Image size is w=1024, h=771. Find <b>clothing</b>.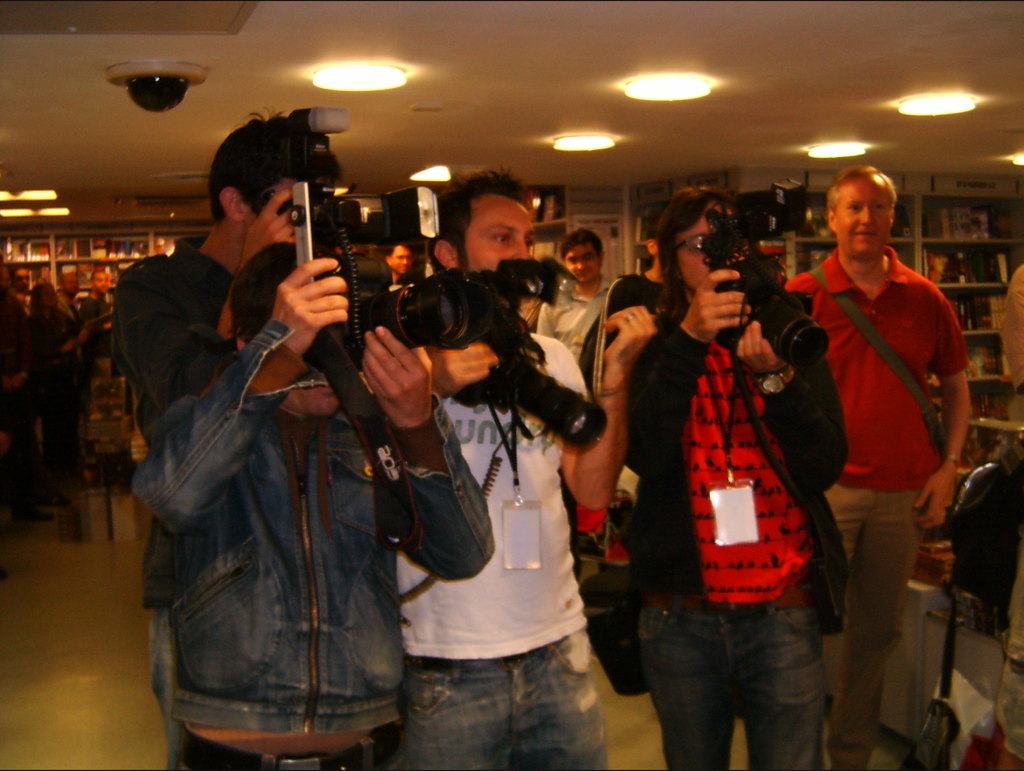
<region>392, 329, 609, 770</region>.
